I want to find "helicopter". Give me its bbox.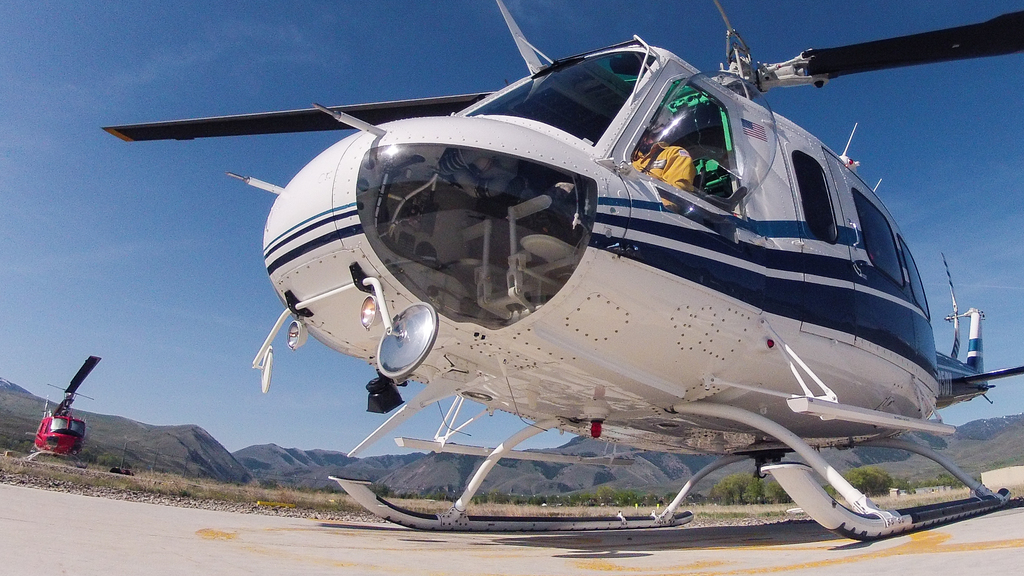
(62, 0, 1023, 516).
